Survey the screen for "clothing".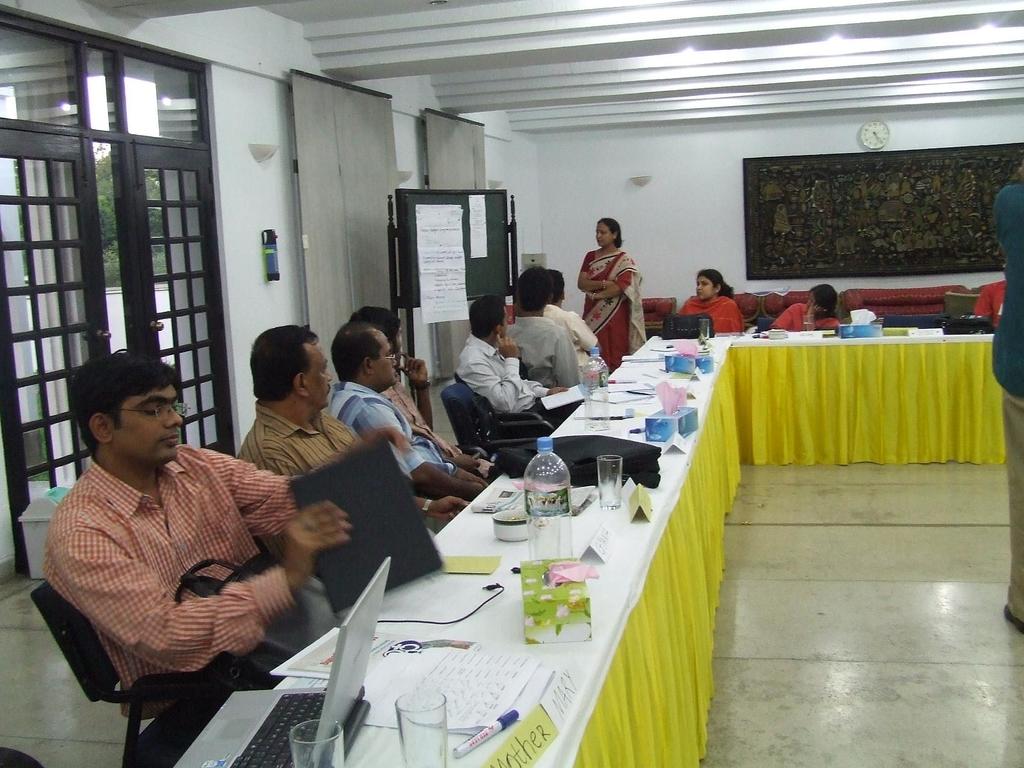
Survey found: bbox=(540, 291, 611, 363).
